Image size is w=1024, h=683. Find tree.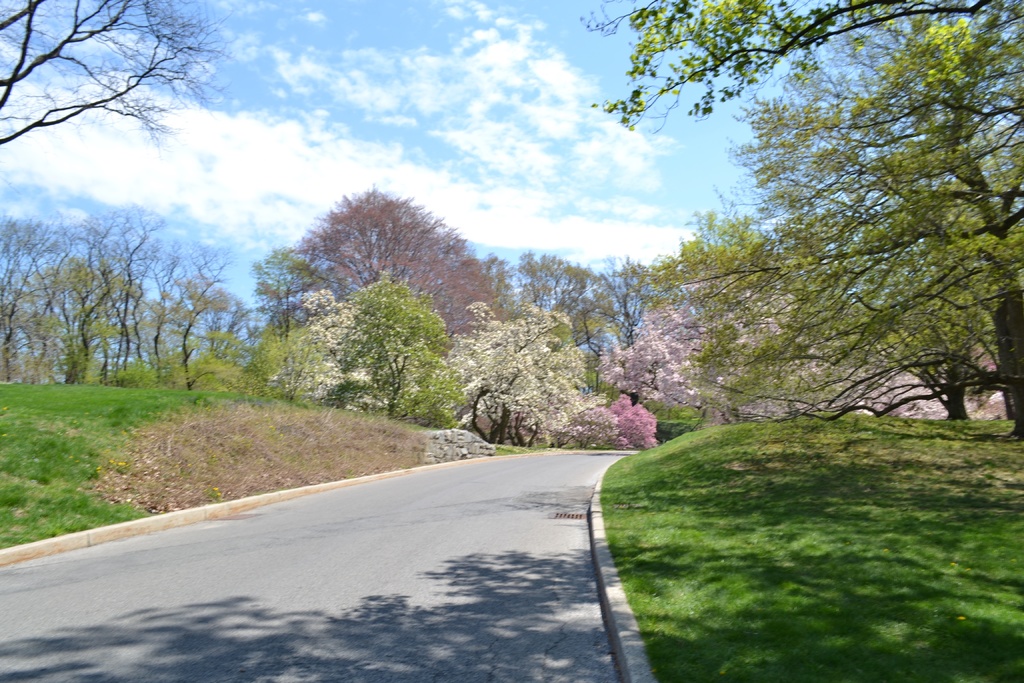
bbox=[287, 183, 528, 353].
